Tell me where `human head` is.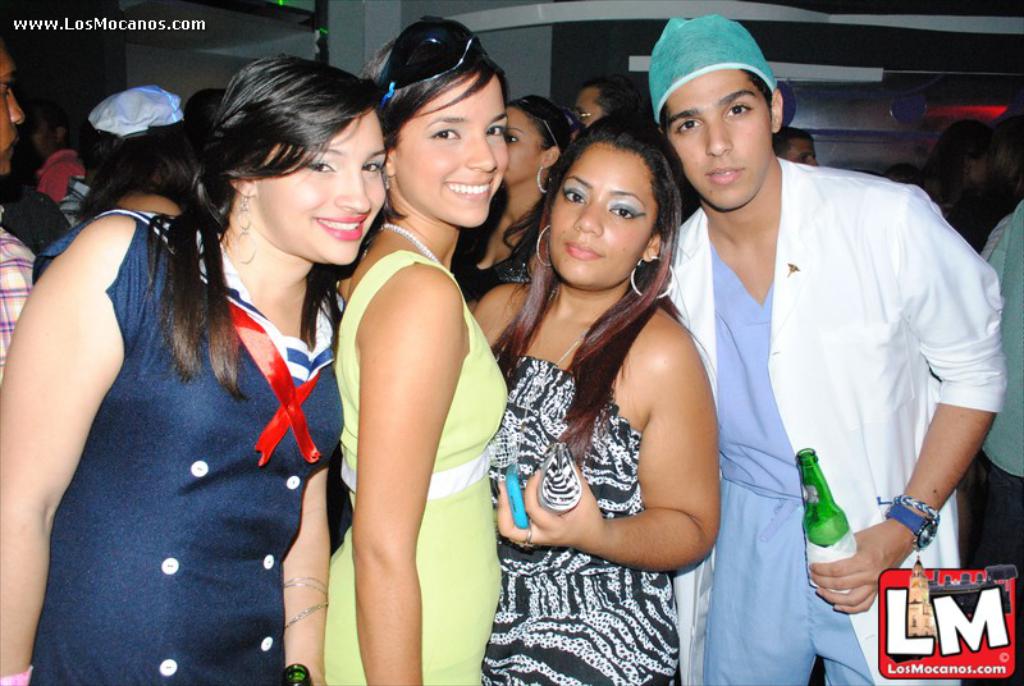
`human head` is at pyautogui.locateOnScreen(186, 83, 228, 151).
